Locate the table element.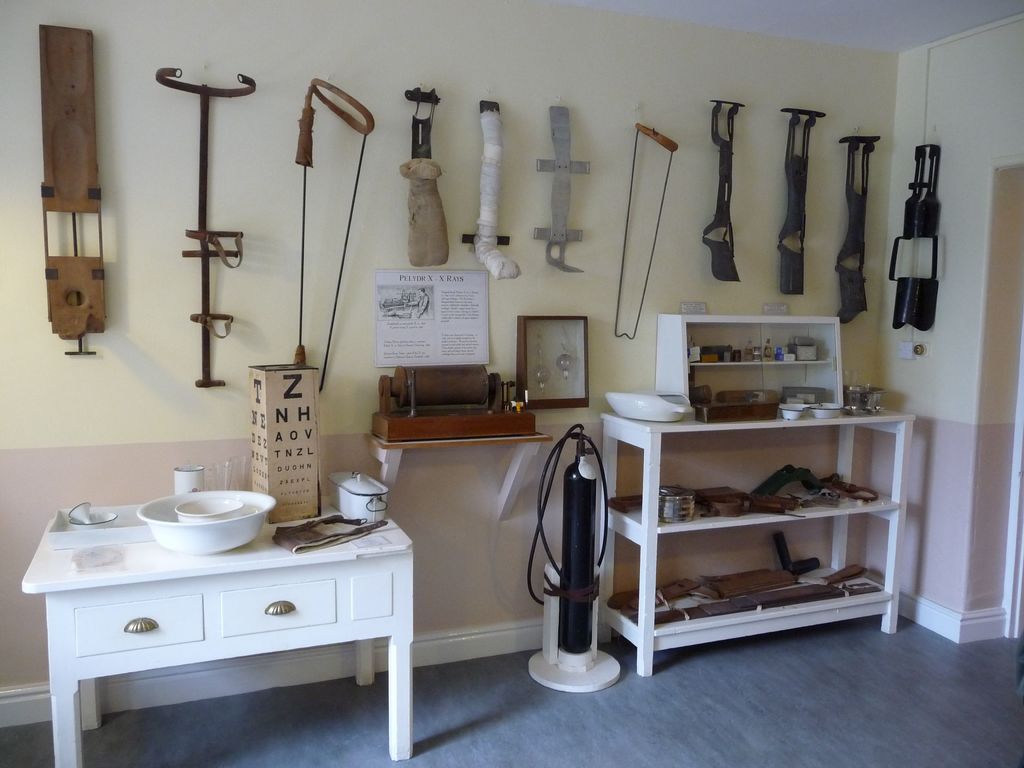
Element bbox: (598, 415, 919, 678).
